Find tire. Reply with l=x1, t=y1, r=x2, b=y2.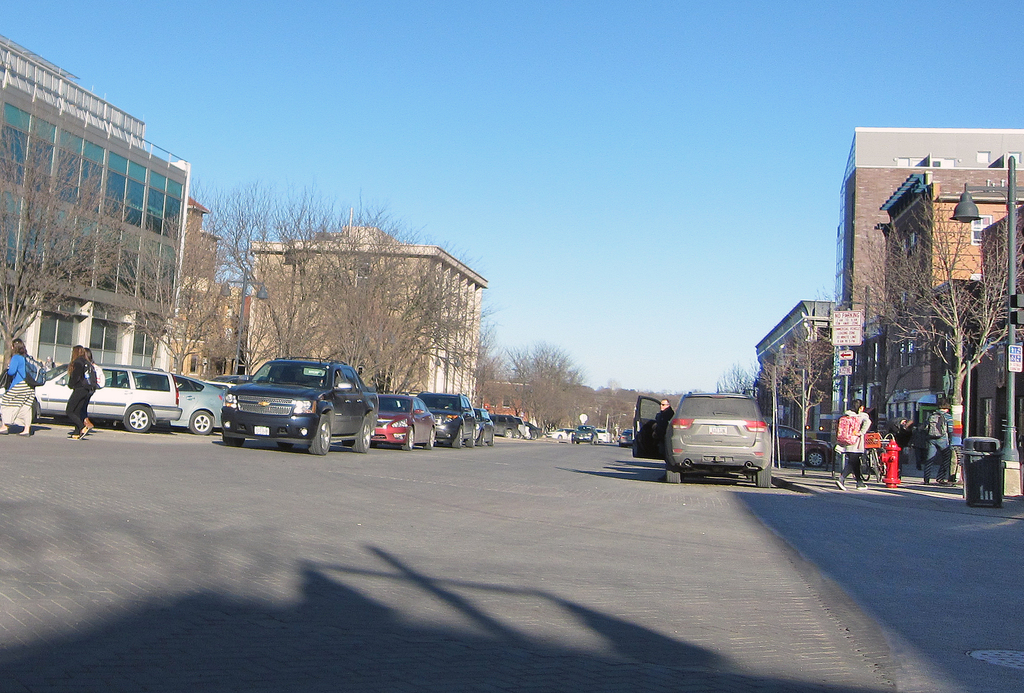
l=431, t=428, r=438, b=449.
